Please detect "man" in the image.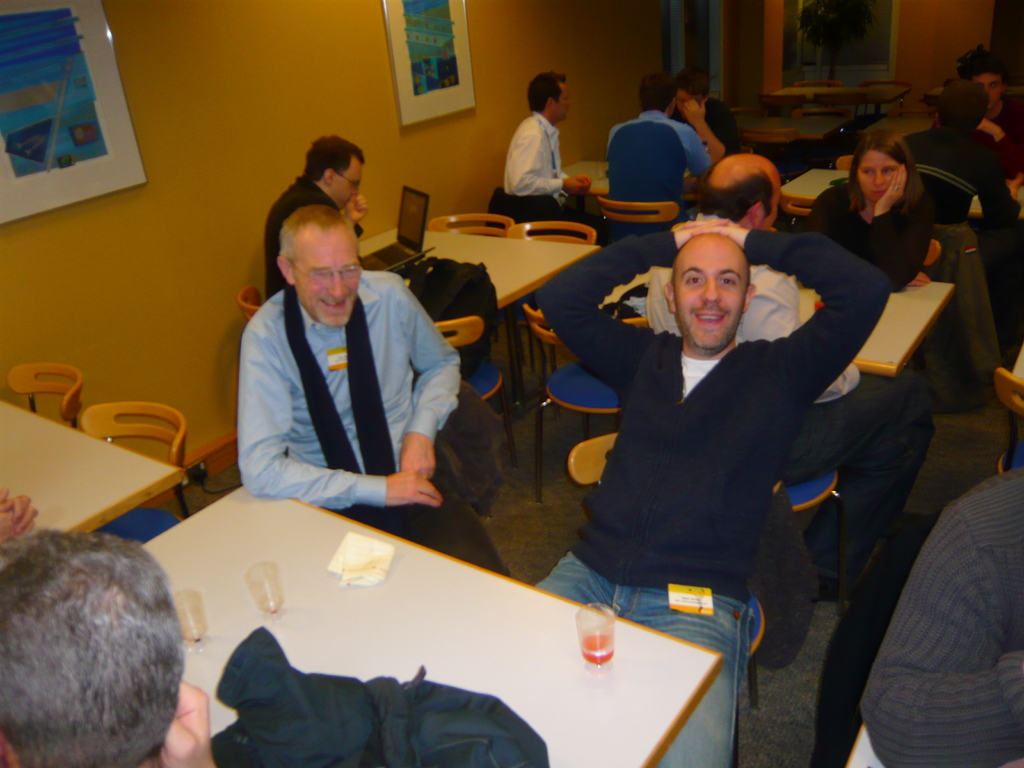
(501,72,598,243).
